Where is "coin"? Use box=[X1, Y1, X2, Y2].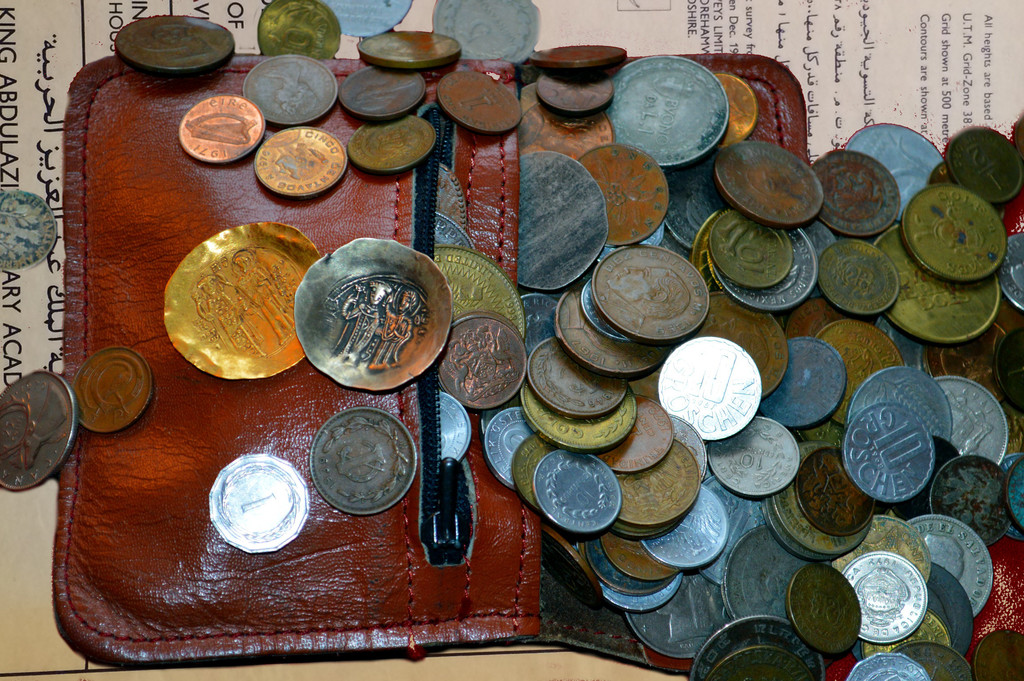
box=[0, 369, 84, 495].
